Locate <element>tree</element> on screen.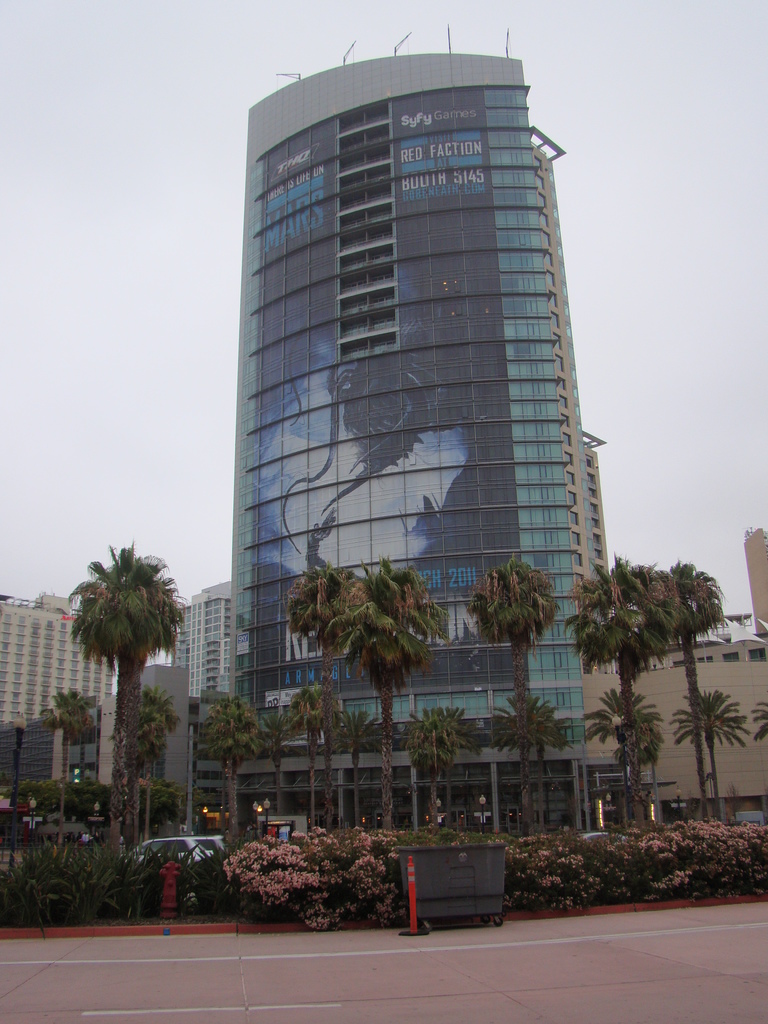
On screen at 493,685,570,849.
